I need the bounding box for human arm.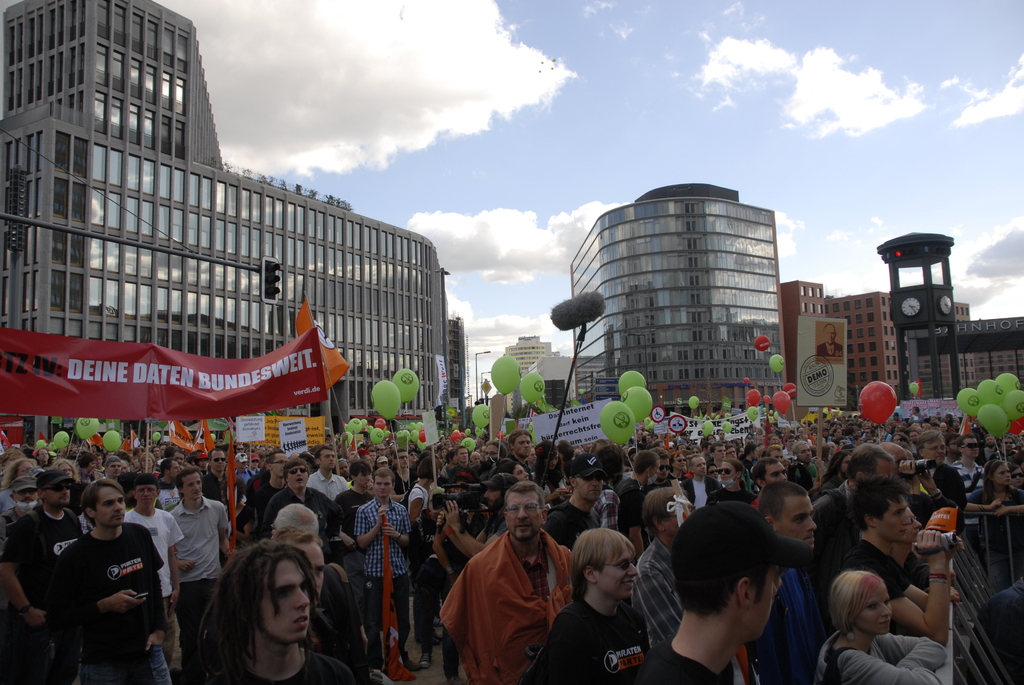
Here it is: <bbox>883, 632, 943, 668</bbox>.
